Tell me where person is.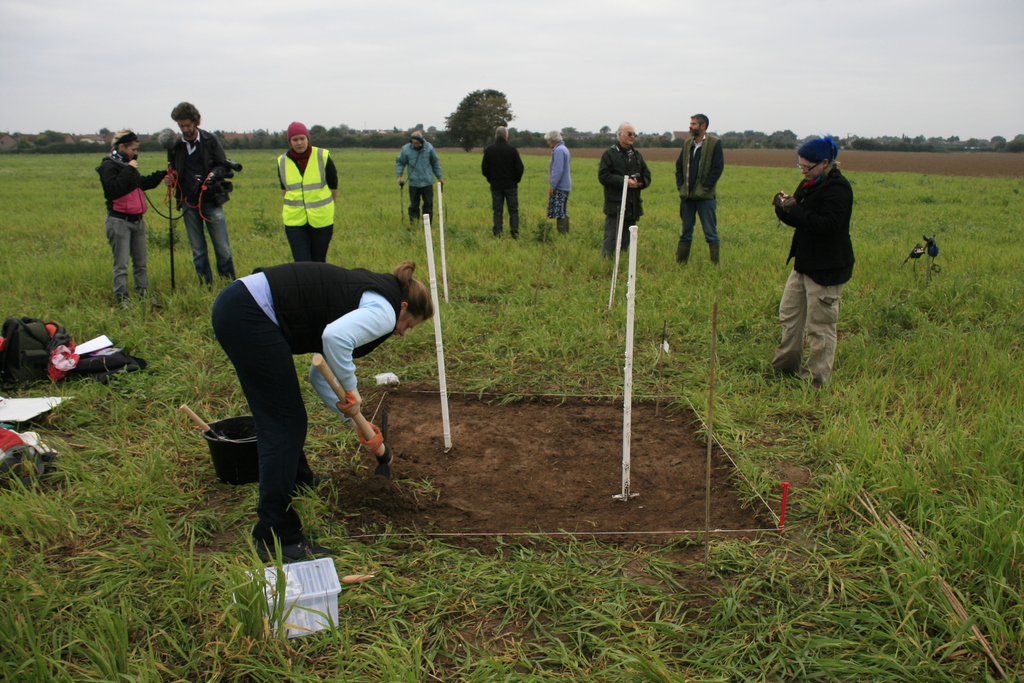
person is at select_region(394, 126, 444, 223).
